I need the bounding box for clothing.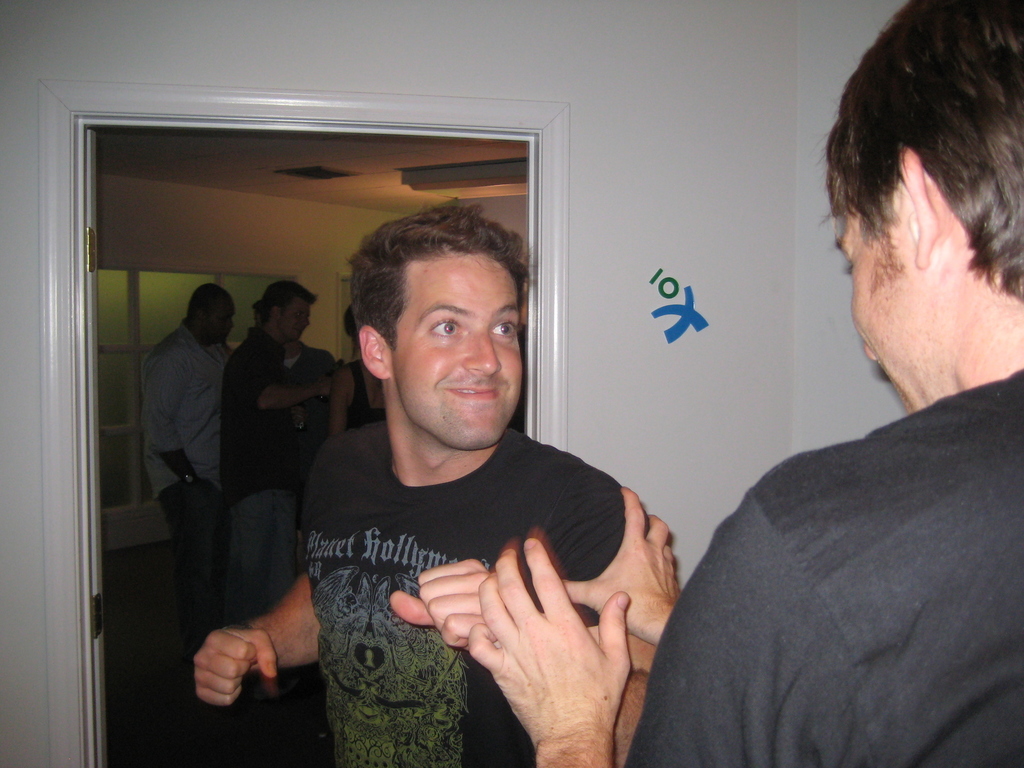
Here it is: 273:358:676:741.
